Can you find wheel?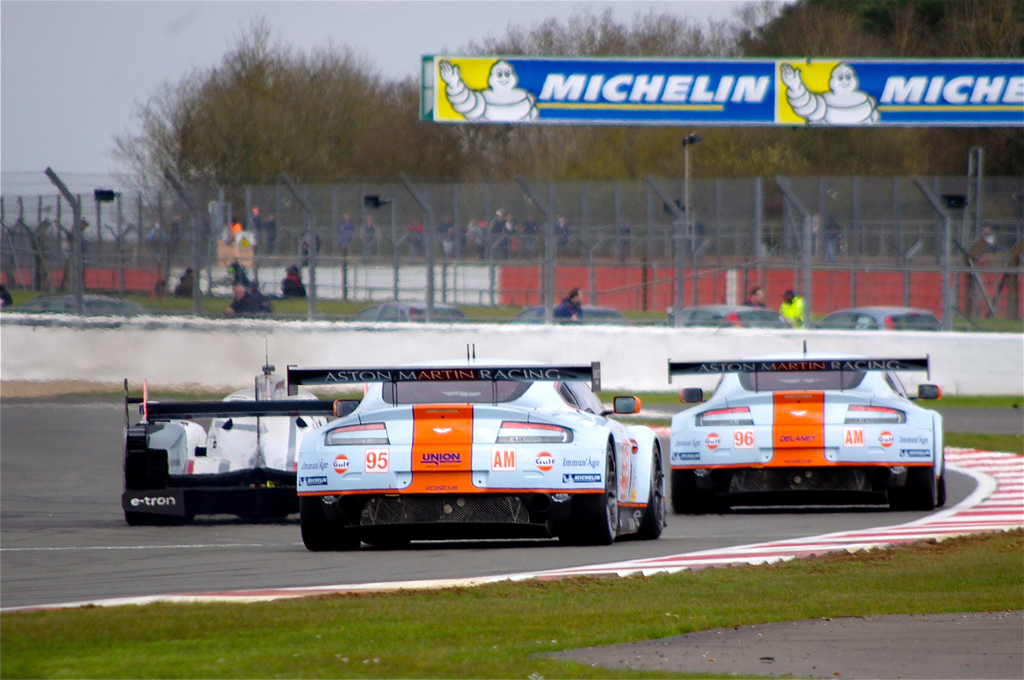
Yes, bounding box: pyautogui.locateOnScreen(639, 450, 662, 528).
